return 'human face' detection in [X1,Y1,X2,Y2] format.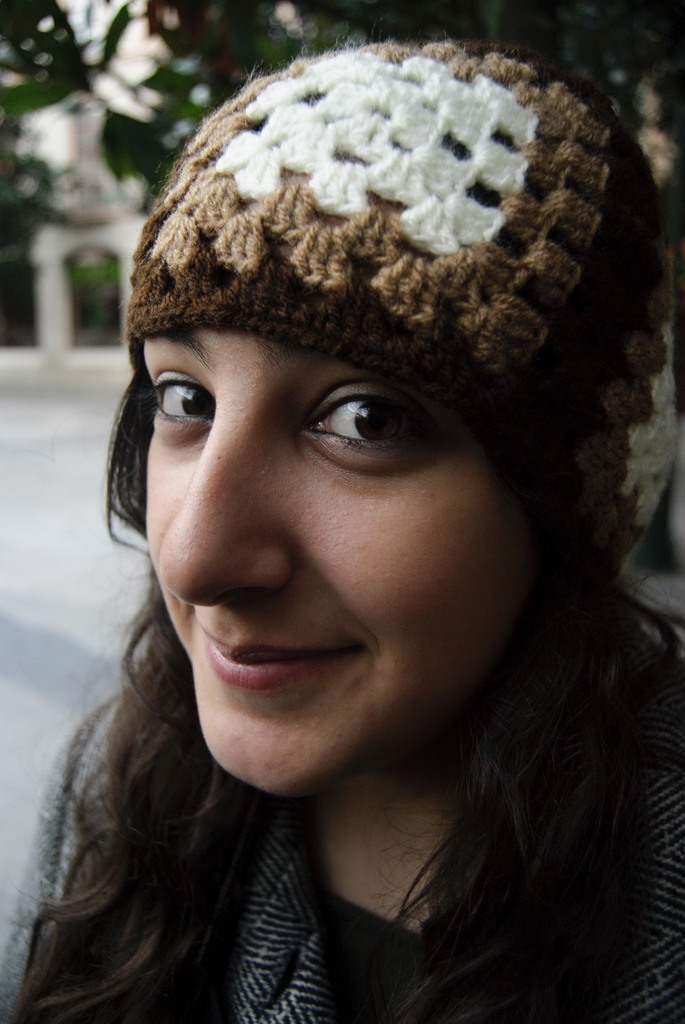
[141,323,509,797].
